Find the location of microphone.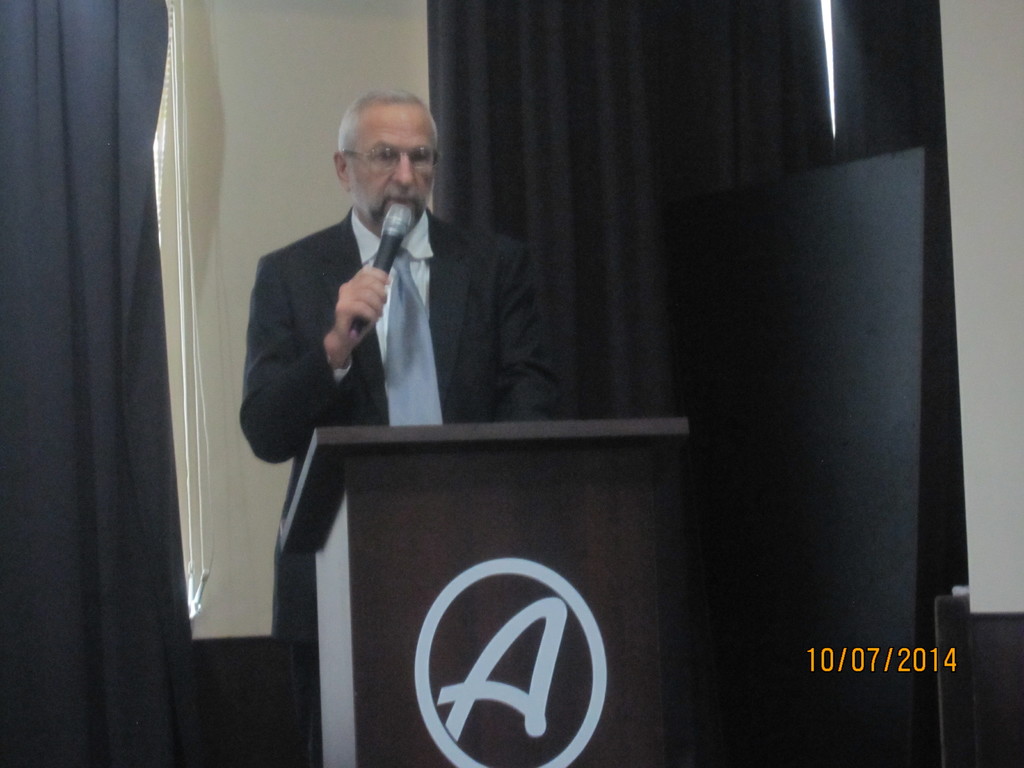
Location: left=330, top=195, right=413, bottom=355.
